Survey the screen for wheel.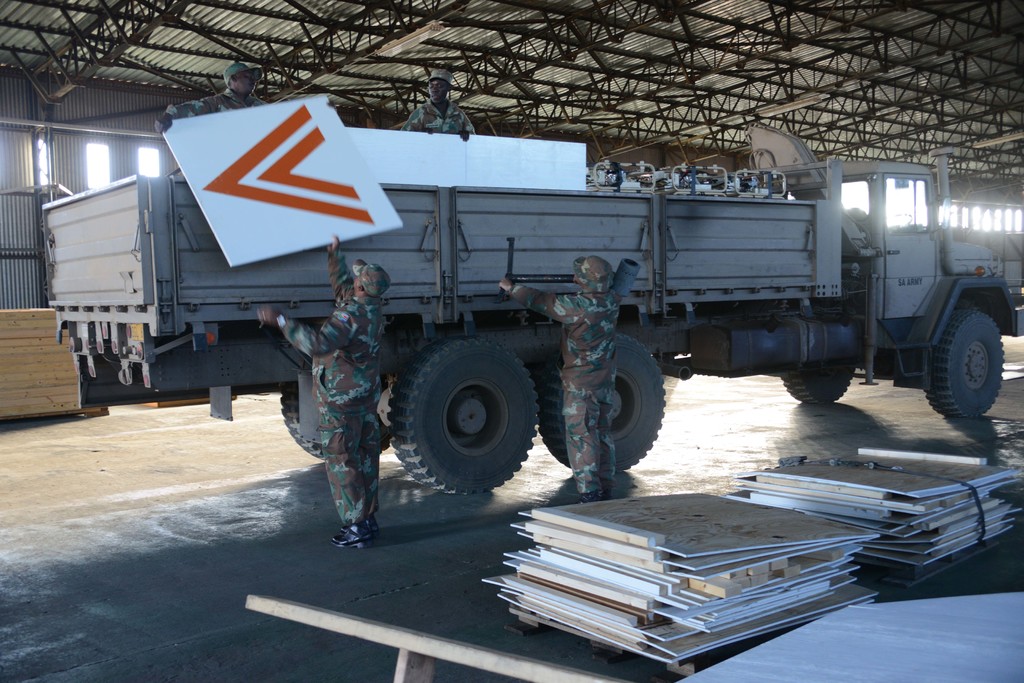
Survey found: 924,311,1005,417.
